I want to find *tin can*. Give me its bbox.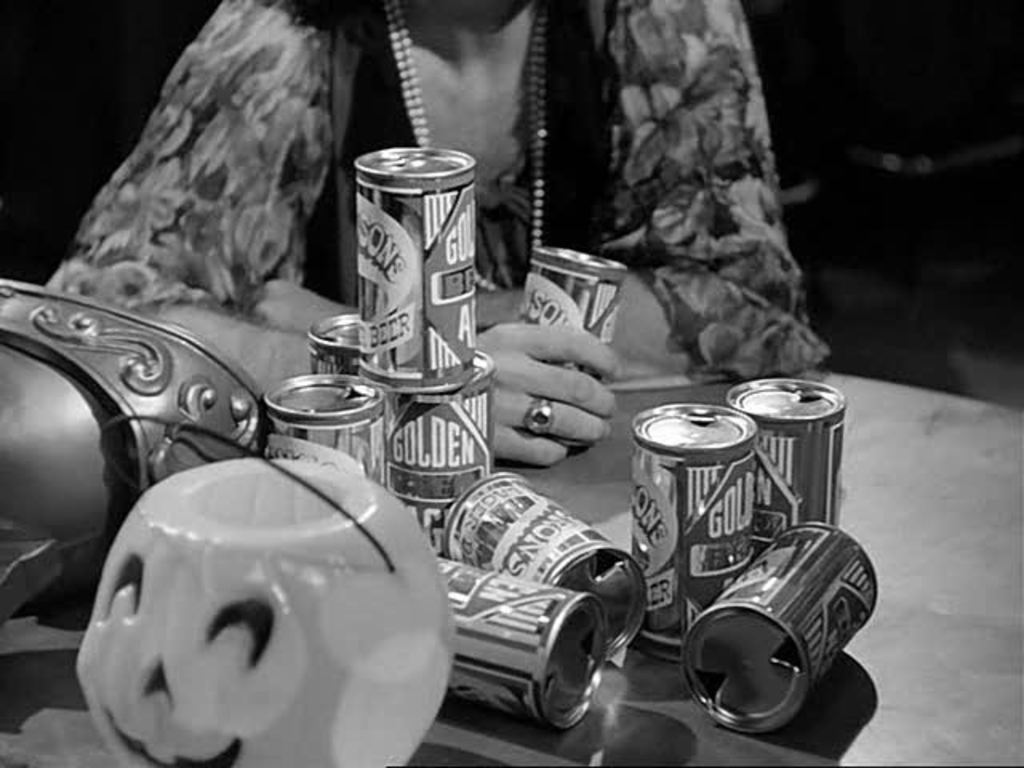
<box>675,523,883,750</box>.
